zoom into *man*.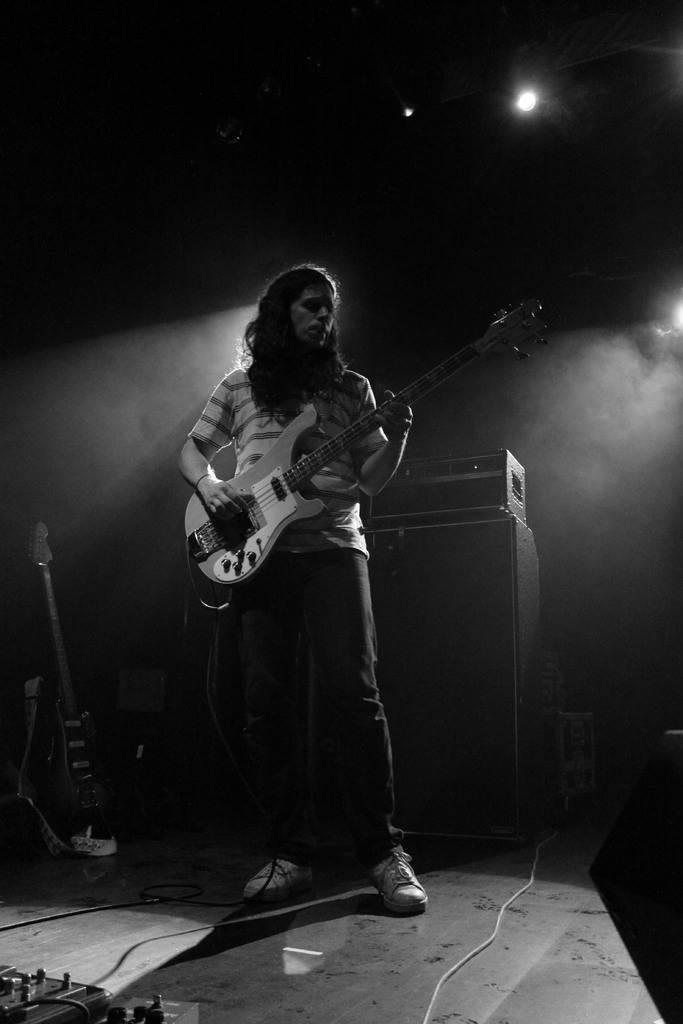
Zoom target: BBox(161, 316, 462, 889).
